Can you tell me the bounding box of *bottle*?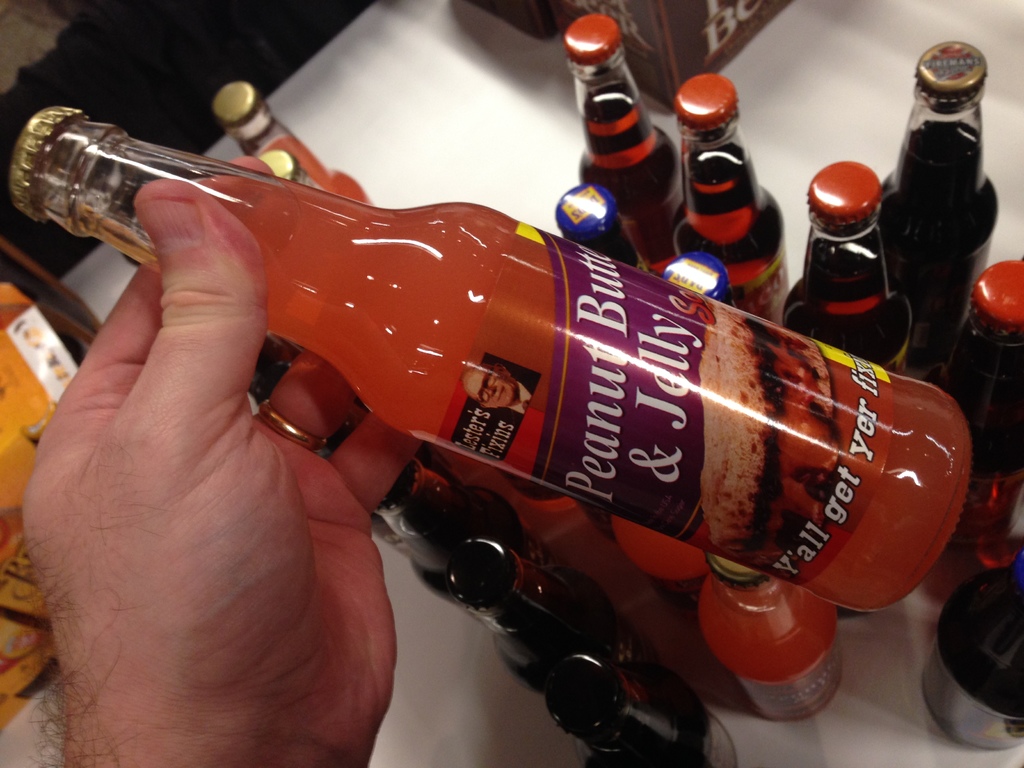
926,256,1023,560.
